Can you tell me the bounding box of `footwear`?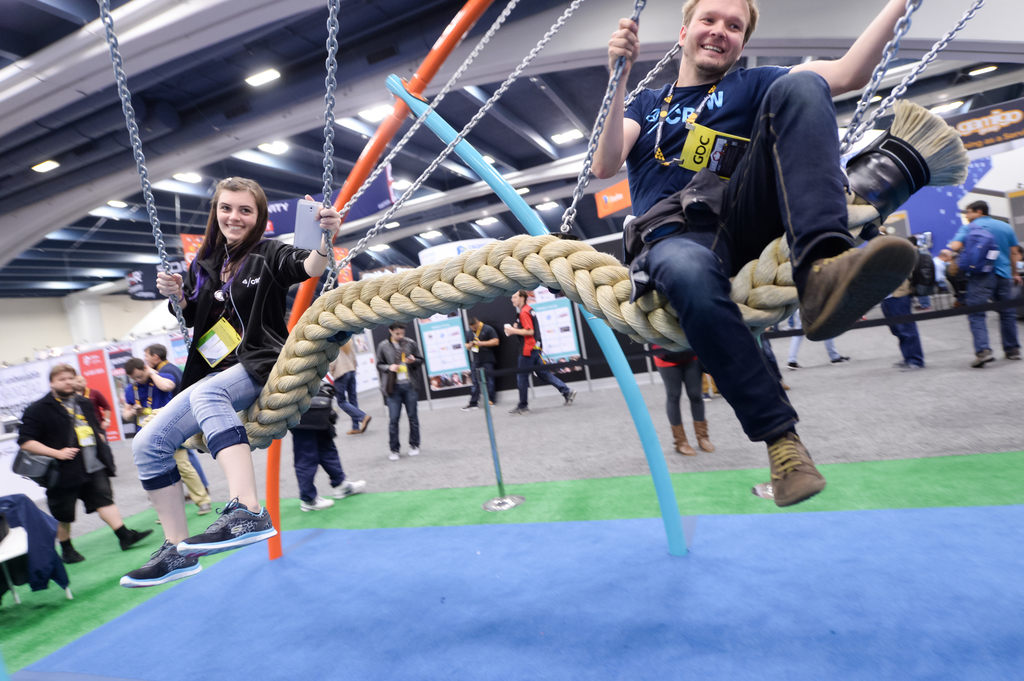
(196,497,215,513).
